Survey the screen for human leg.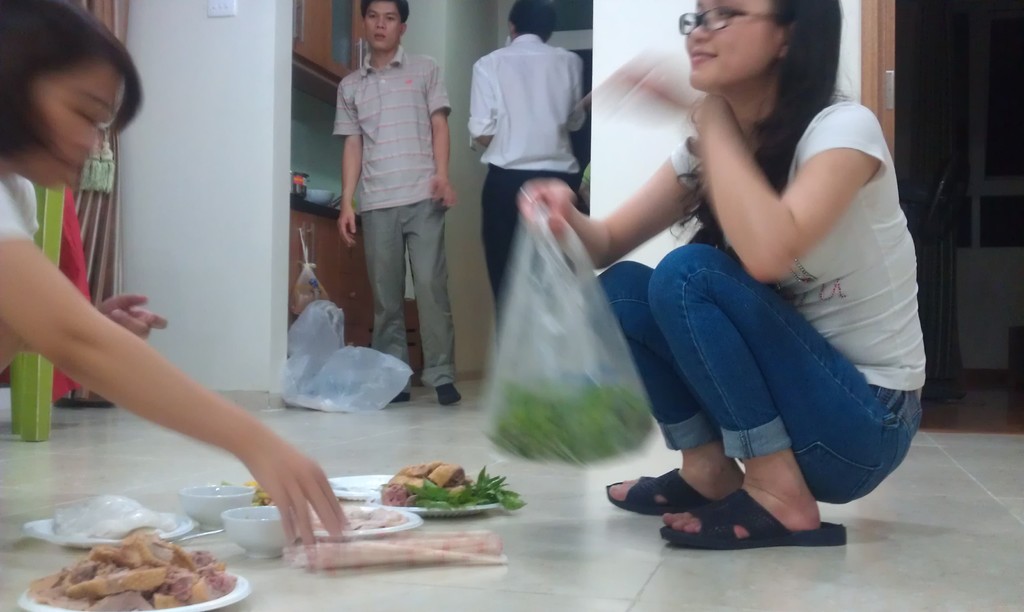
Survey found: pyautogui.locateOnScreen(488, 168, 526, 305).
